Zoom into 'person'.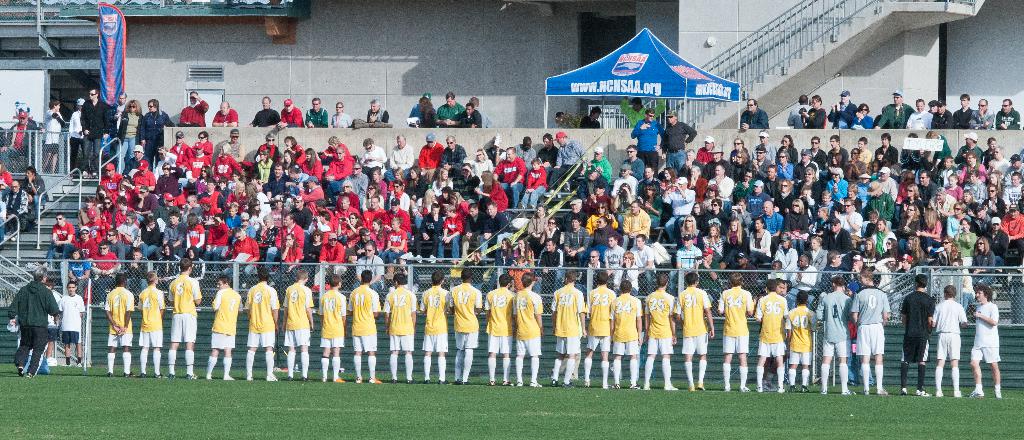
Zoom target: box=[255, 148, 272, 181].
